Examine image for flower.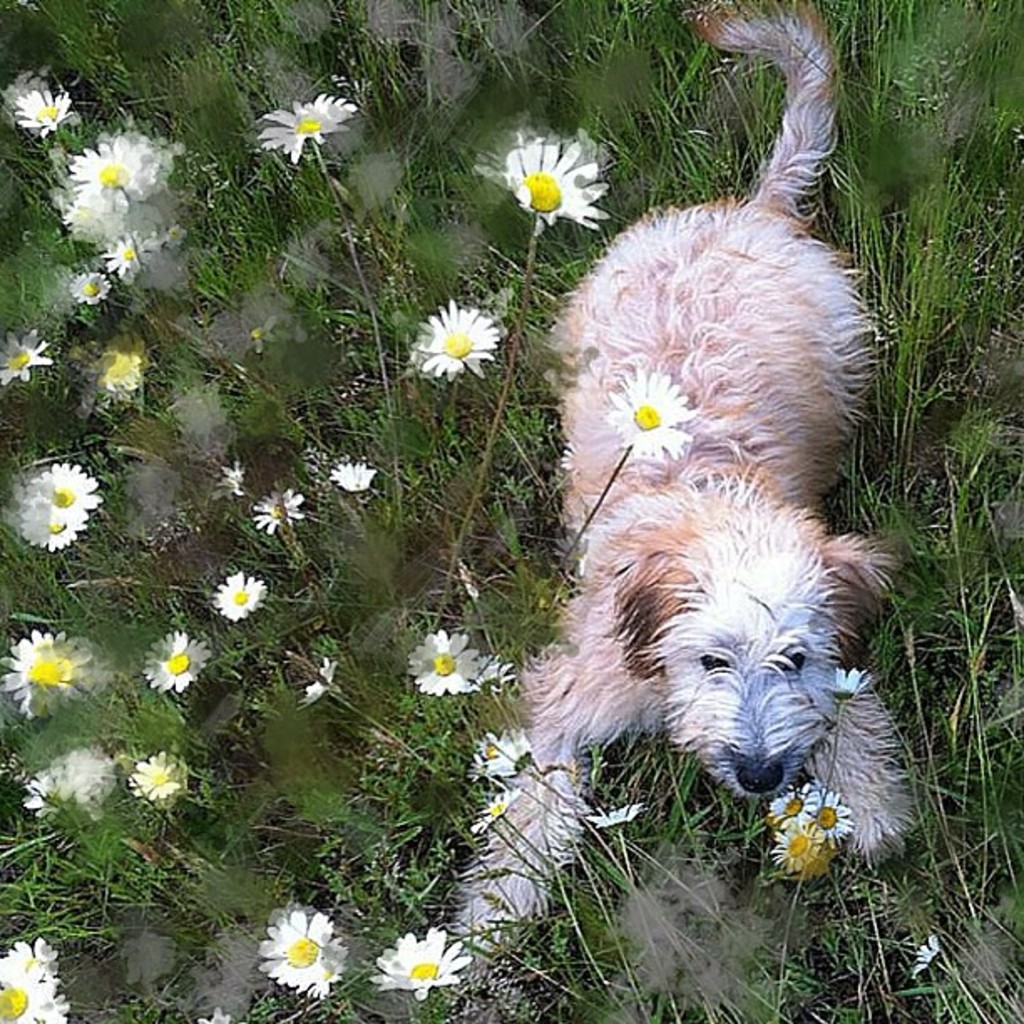
Examination result: pyautogui.locateOnScreen(120, 751, 187, 812).
